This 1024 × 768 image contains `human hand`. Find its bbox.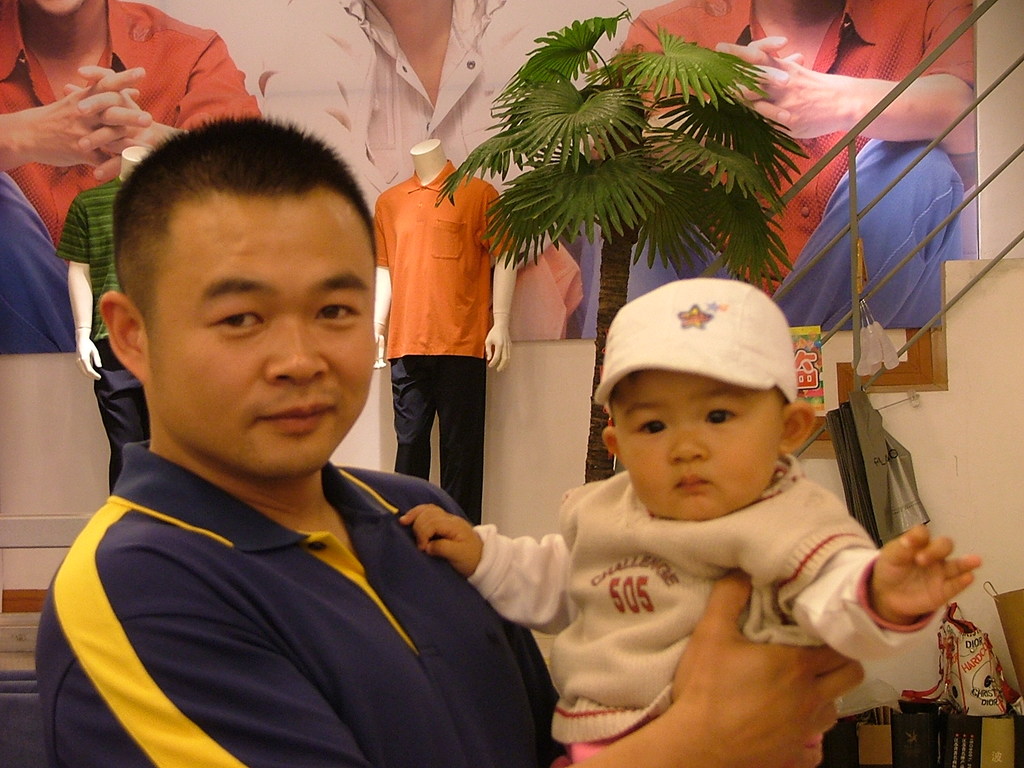
(x1=374, y1=332, x2=388, y2=372).
